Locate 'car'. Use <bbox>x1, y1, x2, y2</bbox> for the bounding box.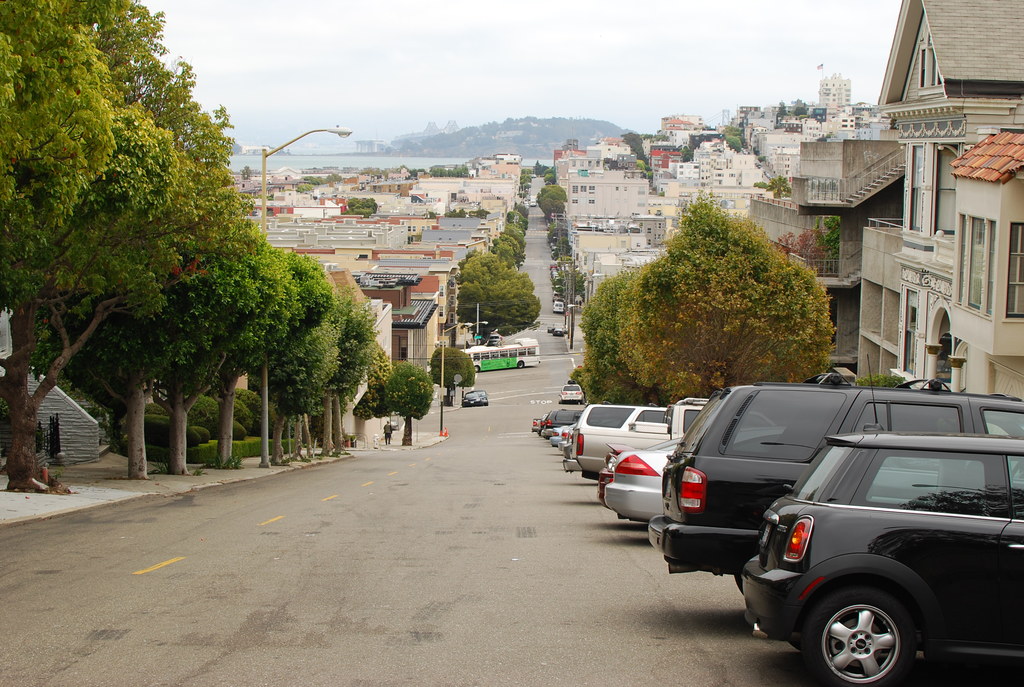
<bbox>646, 386, 1023, 578</bbox>.
